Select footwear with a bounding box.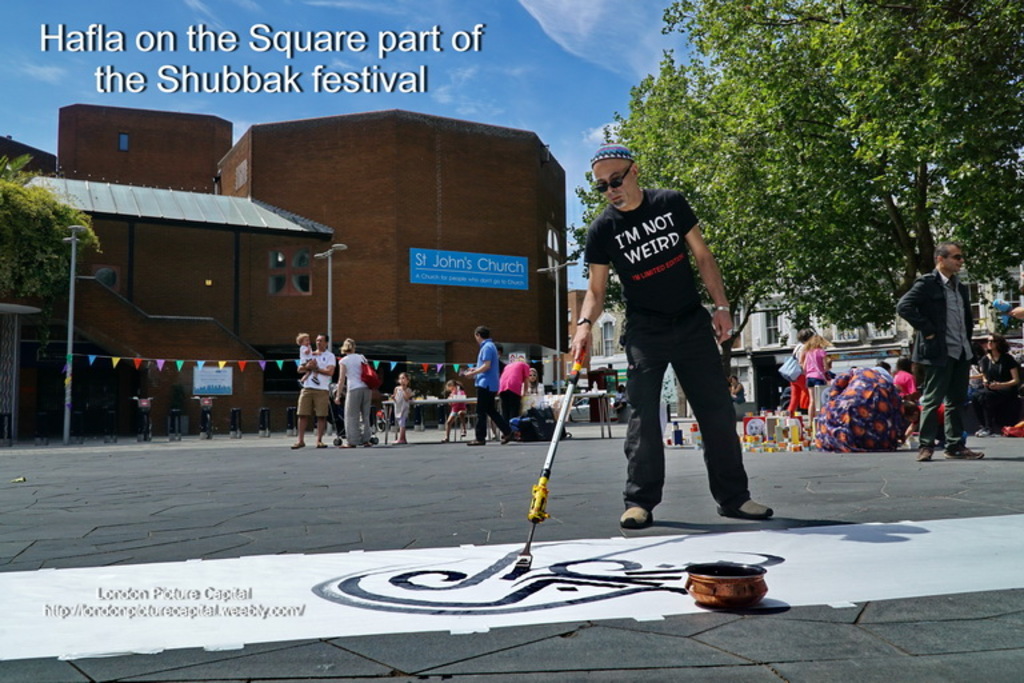
(x1=340, y1=442, x2=355, y2=448).
